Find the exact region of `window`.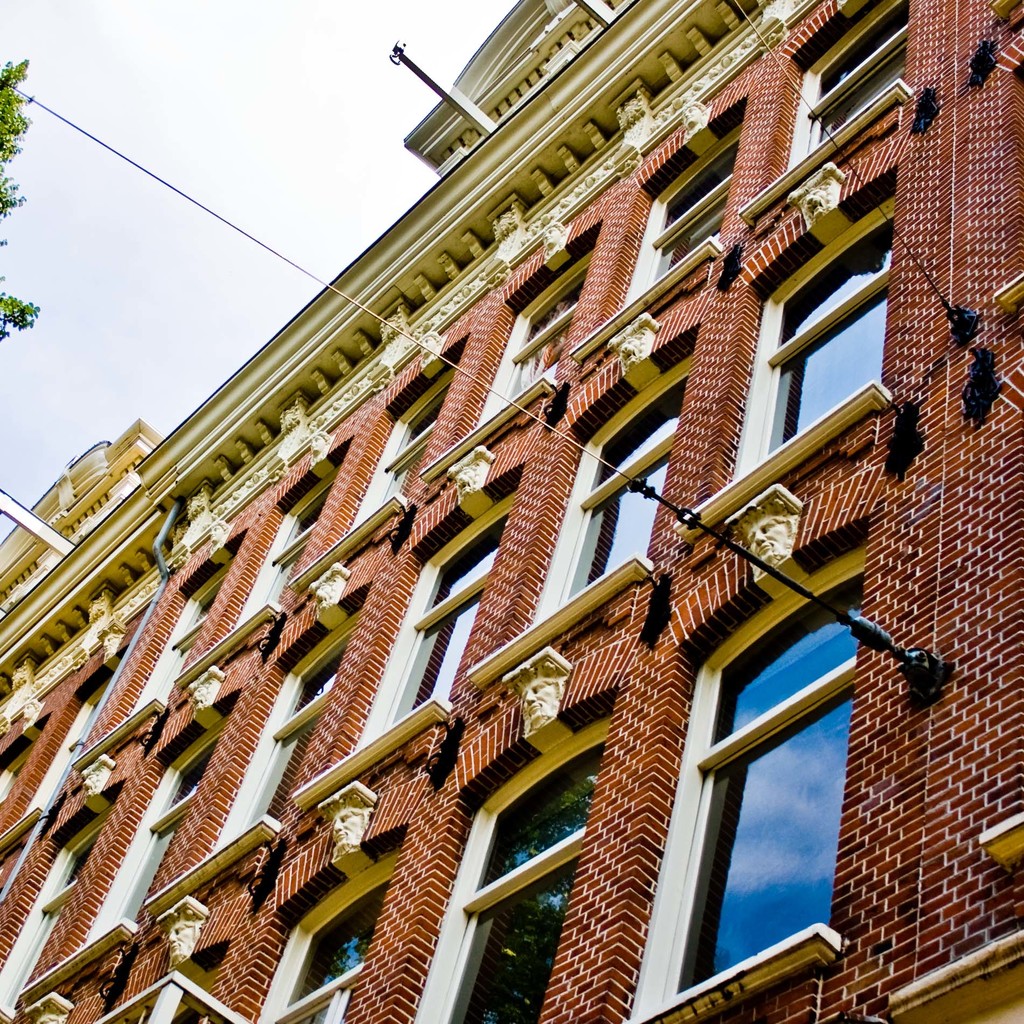
Exact region: <box>360,376,442,506</box>.
